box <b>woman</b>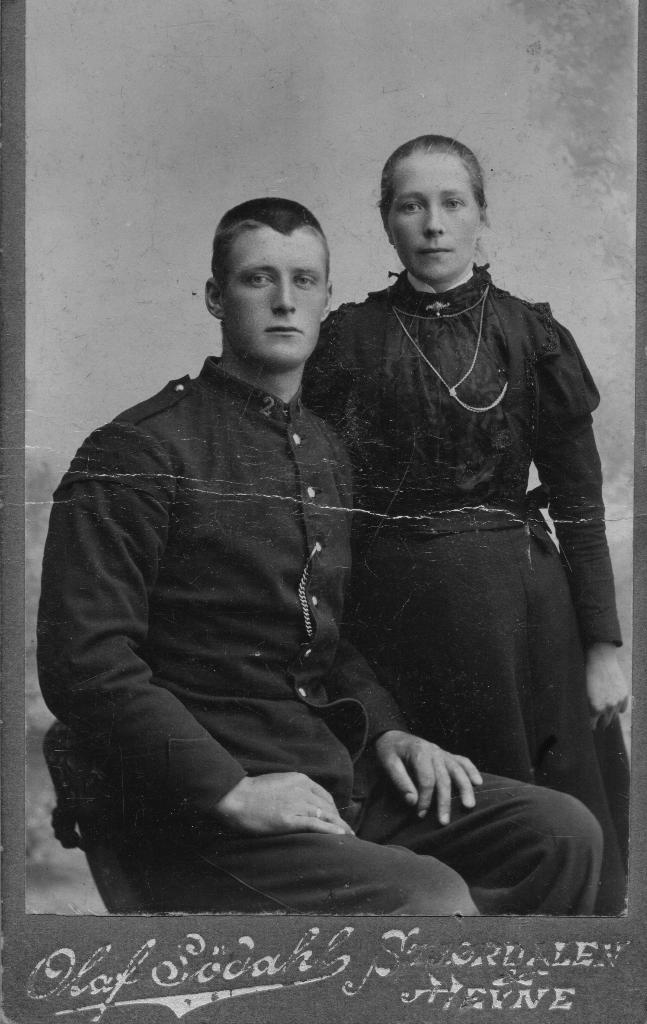
299/135/632/913
